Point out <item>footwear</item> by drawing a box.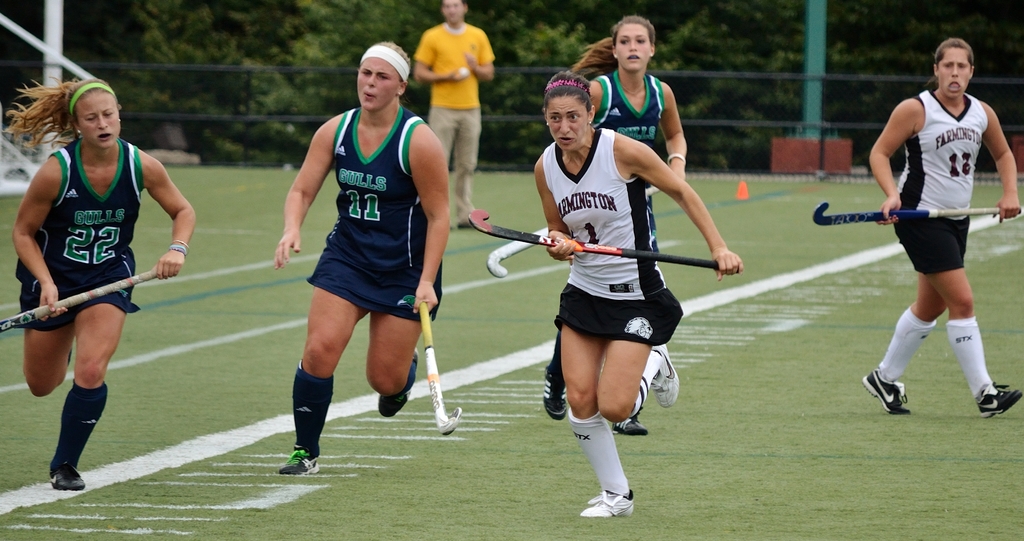
612, 410, 648, 436.
